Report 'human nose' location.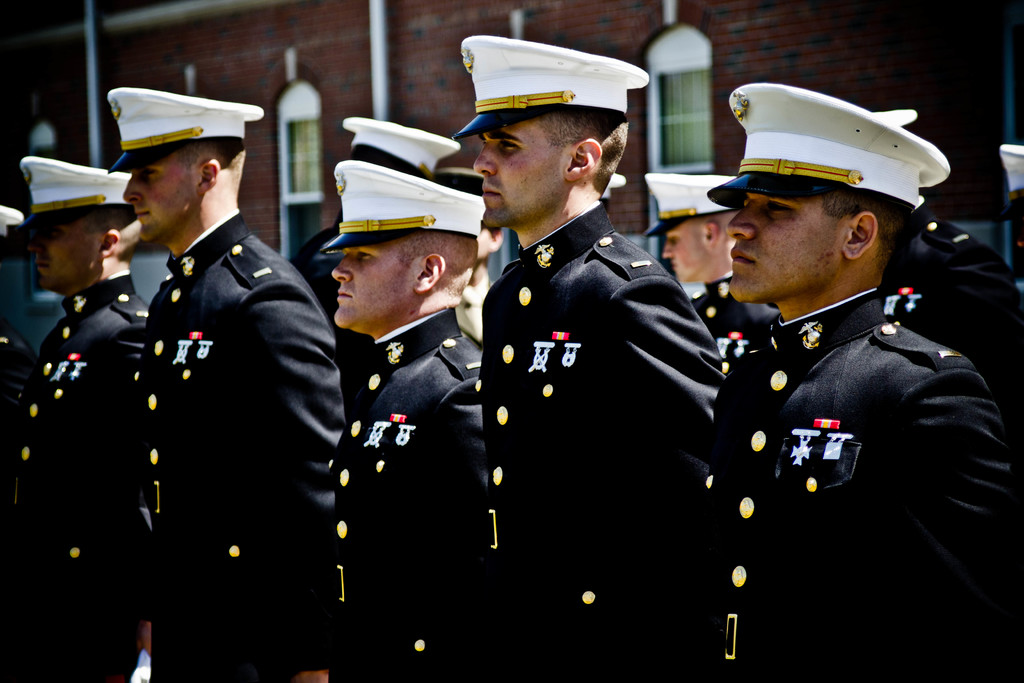
Report: l=474, t=139, r=503, b=177.
